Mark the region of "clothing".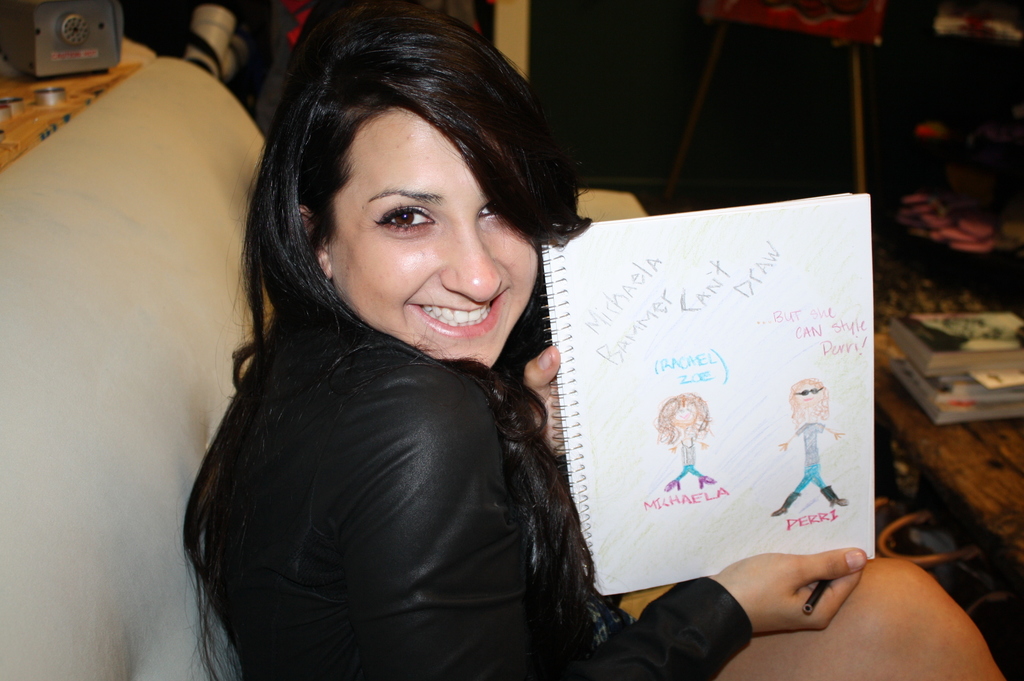
Region: bbox(181, 223, 643, 680).
